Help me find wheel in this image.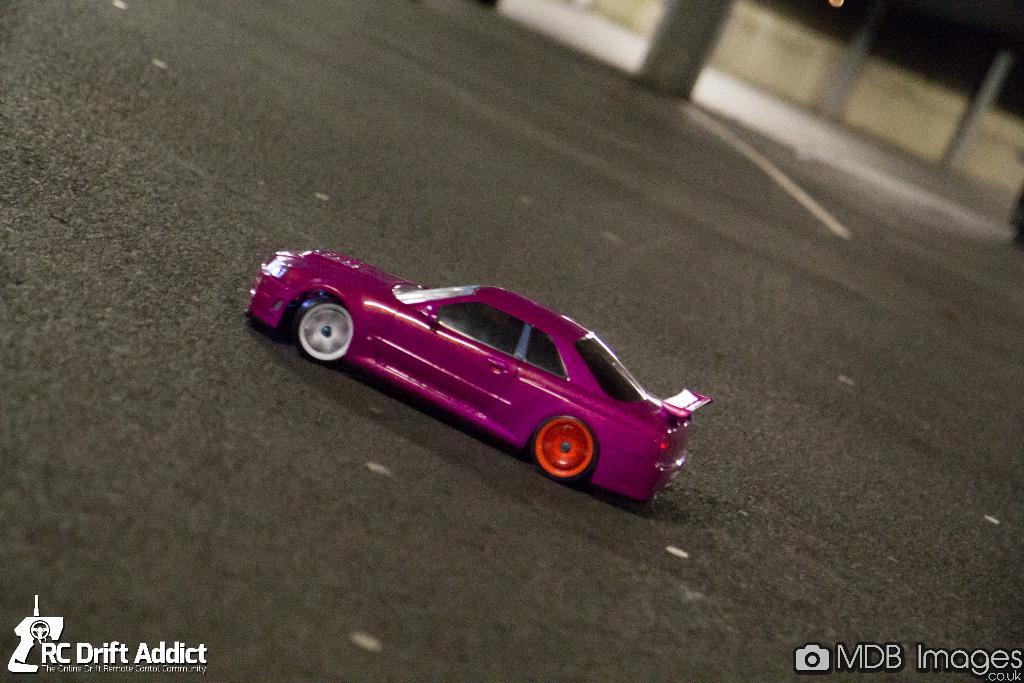
Found it: 524 411 604 486.
